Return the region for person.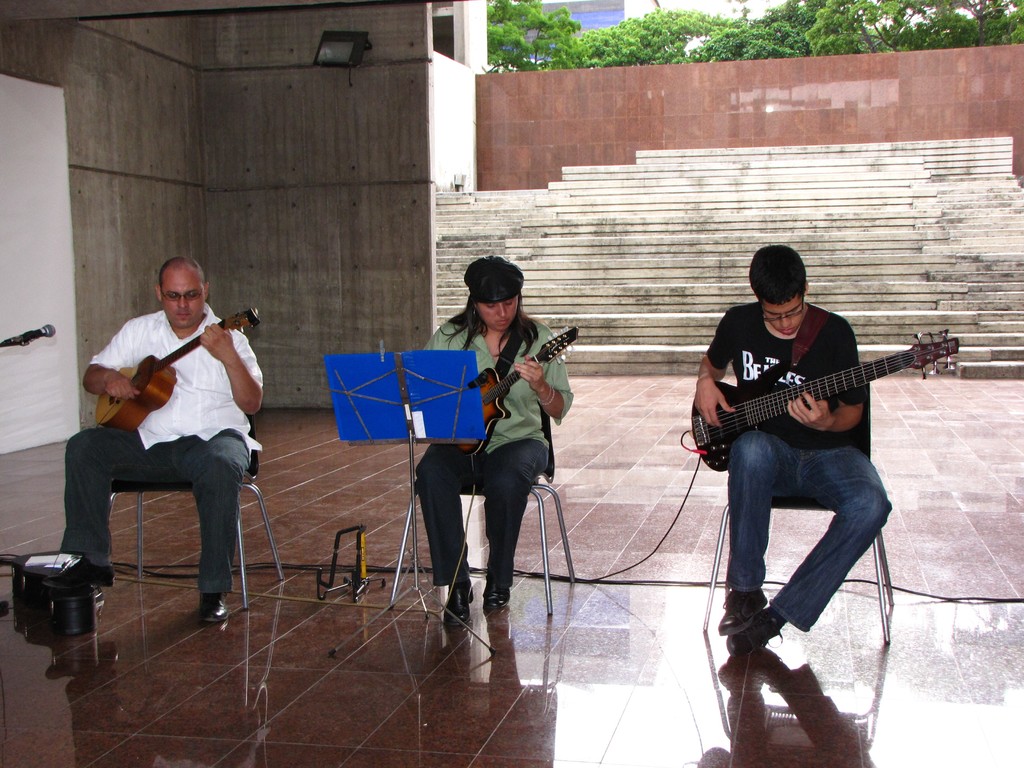
locate(64, 256, 268, 621).
